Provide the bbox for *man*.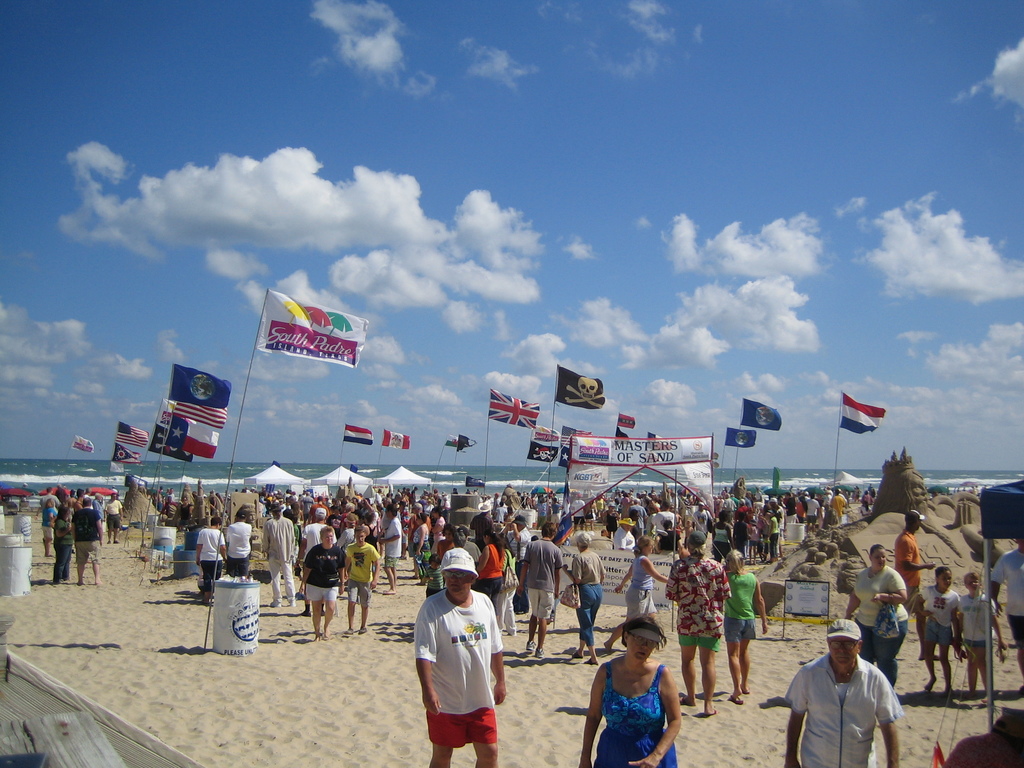
x1=893 y1=511 x2=937 y2=640.
